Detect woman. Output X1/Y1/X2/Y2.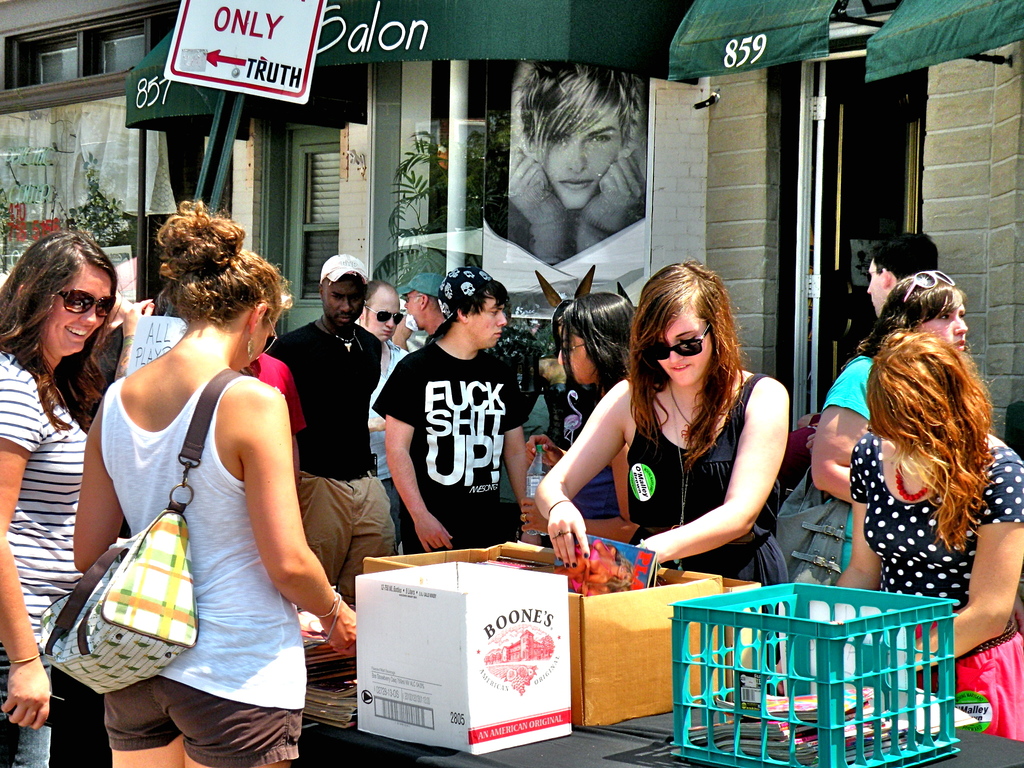
0/230/117/767.
